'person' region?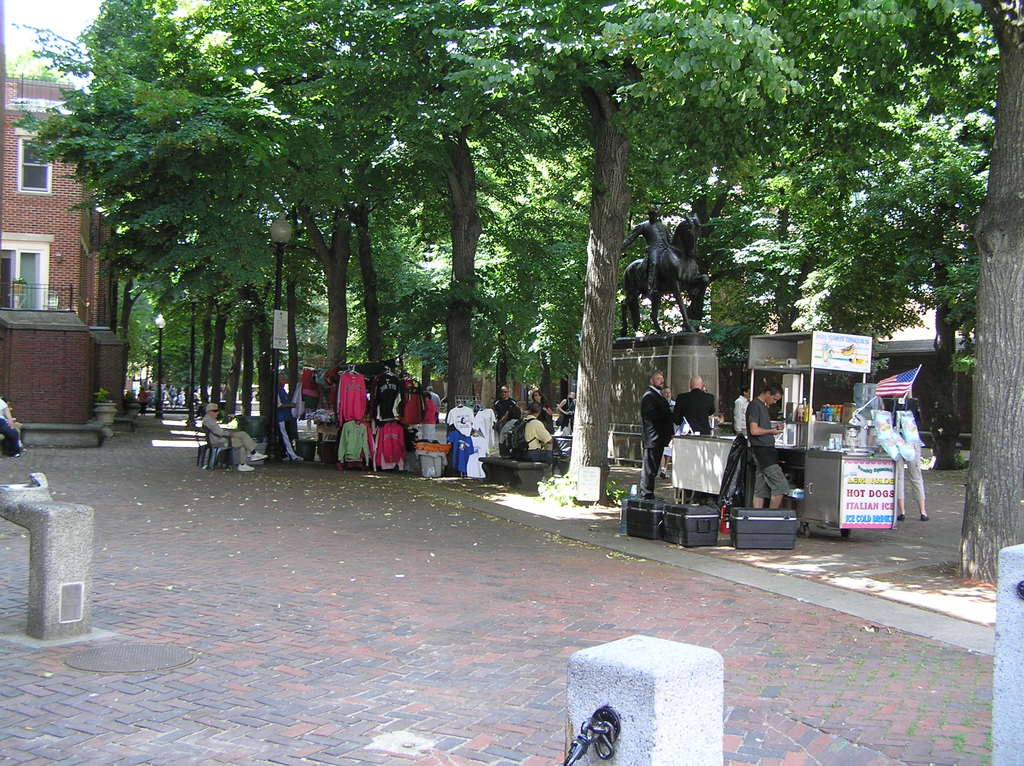
pyautogui.locateOnScreen(638, 368, 675, 500)
